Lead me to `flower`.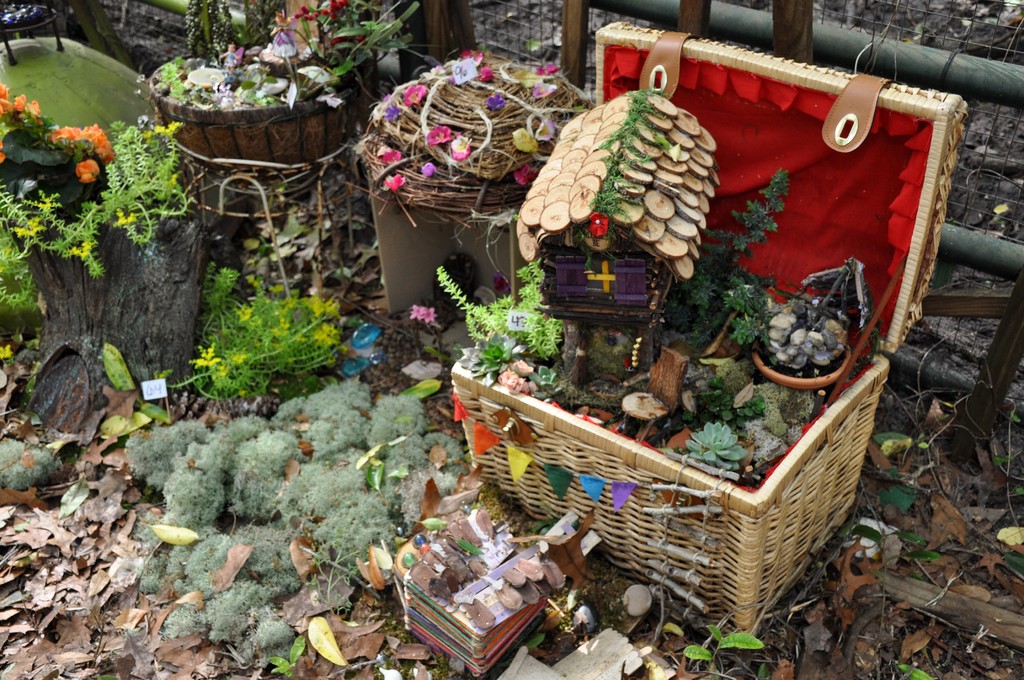
Lead to region(383, 175, 404, 187).
